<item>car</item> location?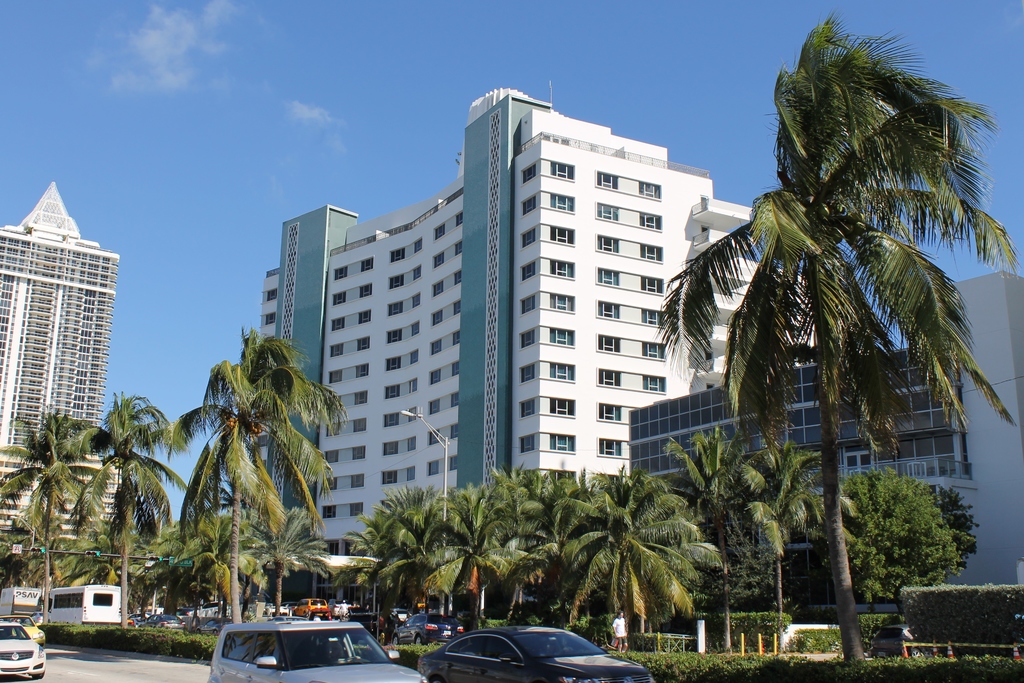
(x1=206, y1=618, x2=426, y2=682)
